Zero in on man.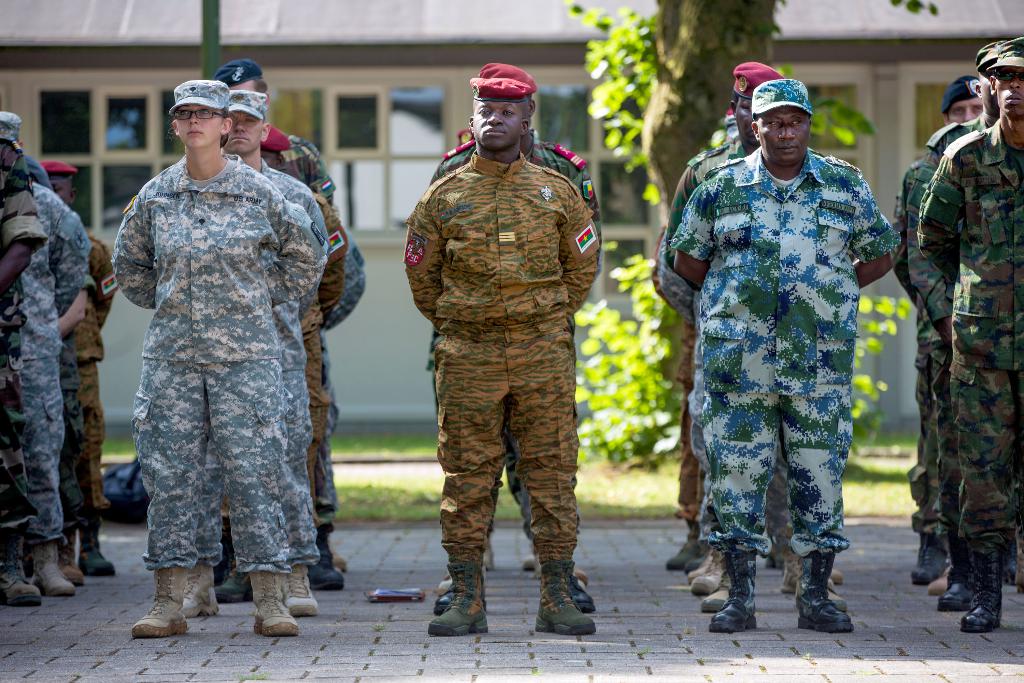
Zeroed in: <bbox>916, 42, 1023, 641</bbox>.
